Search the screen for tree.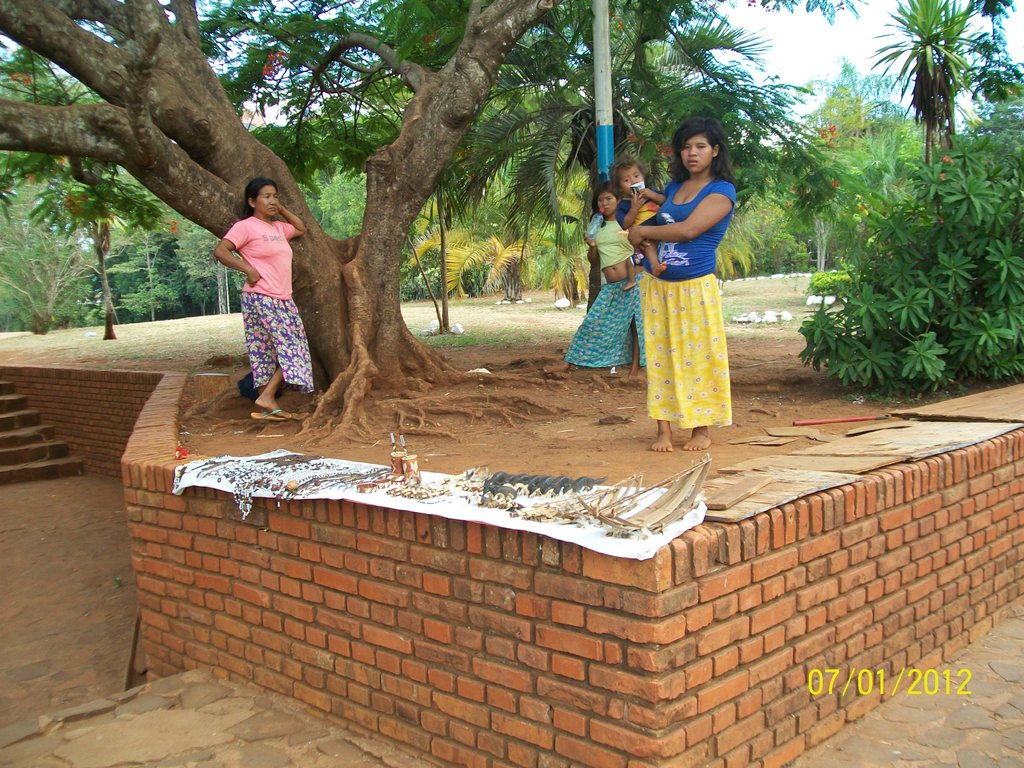
Found at select_region(874, 0, 998, 188).
